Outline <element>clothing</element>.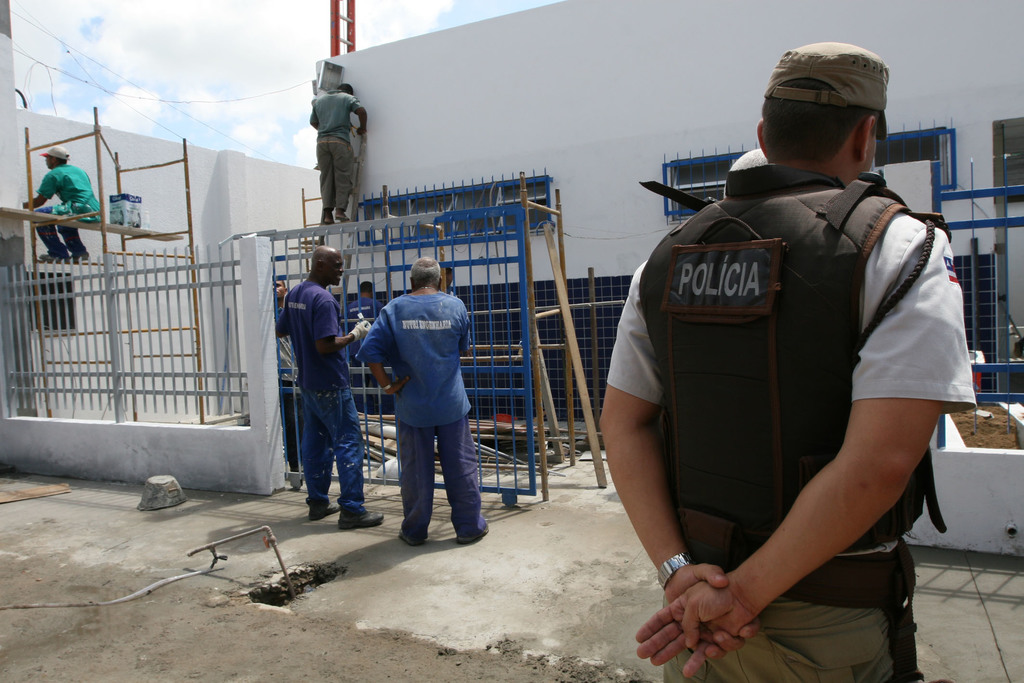
Outline: bbox=[358, 293, 477, 550].
